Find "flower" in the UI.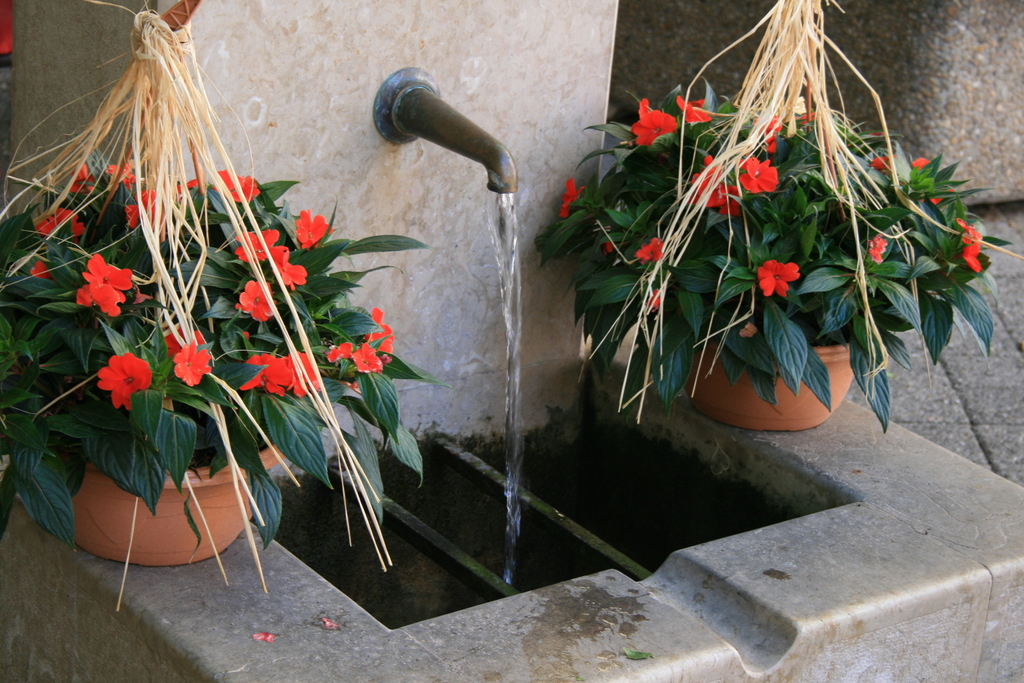
UI element at locate(646, 286, 662, 309).
